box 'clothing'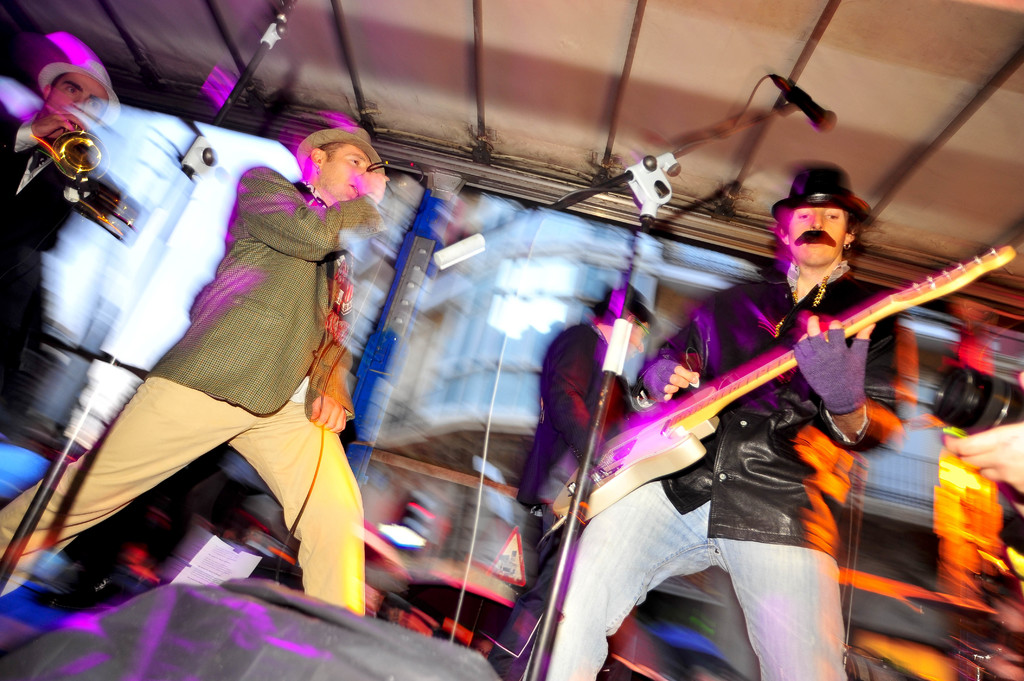
0/115/83/261
